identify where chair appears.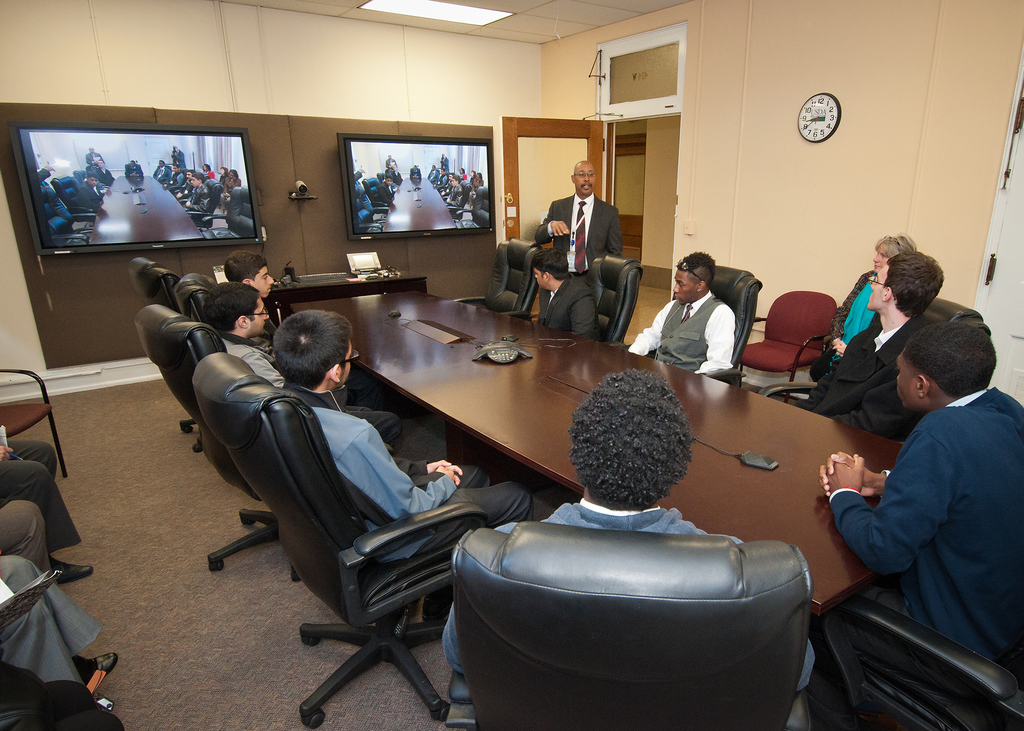
Appears at l=740, t=280, r=840, b=378.
